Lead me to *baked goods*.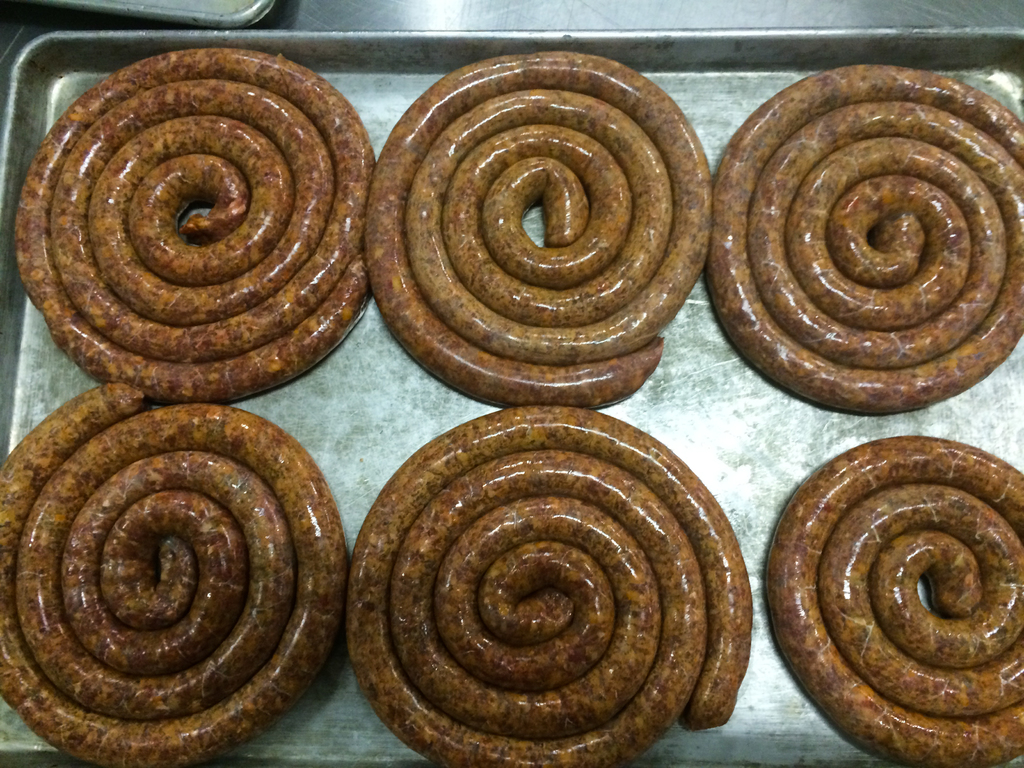
Lead to 767, 433, 1023, 767.
